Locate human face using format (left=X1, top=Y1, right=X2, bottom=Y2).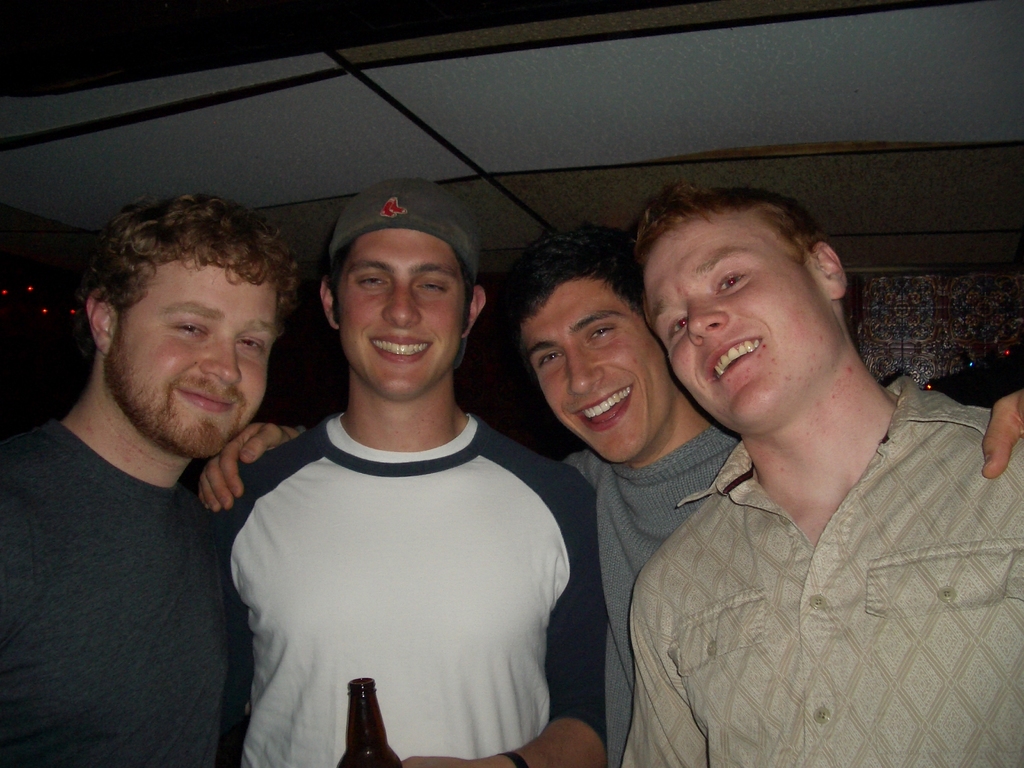
(left=340, top=227, right=470, bottom=401).
